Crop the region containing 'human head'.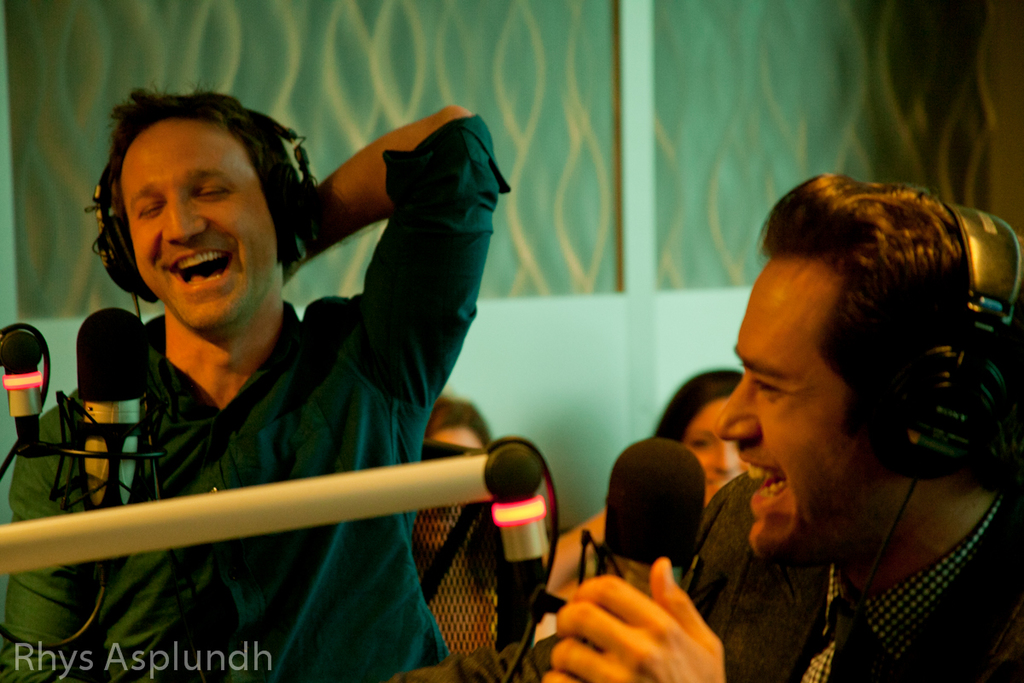
Crop region: 73 87 317 318.
